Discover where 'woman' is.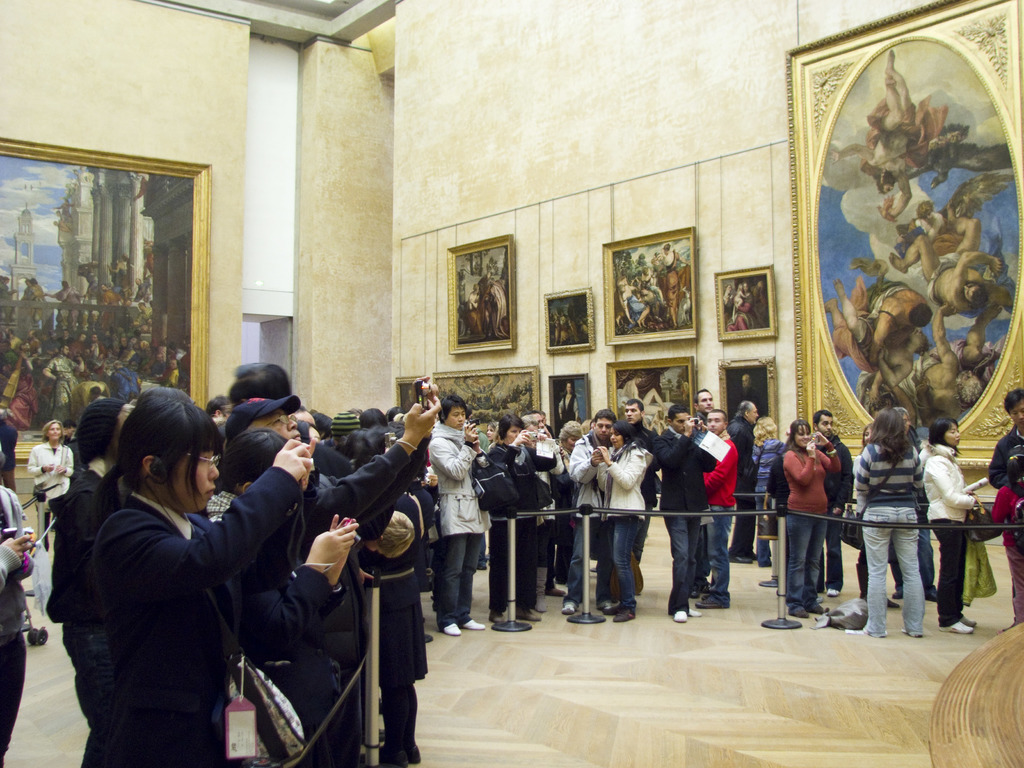
Discovered at <box>785,420,846,616</box>.
